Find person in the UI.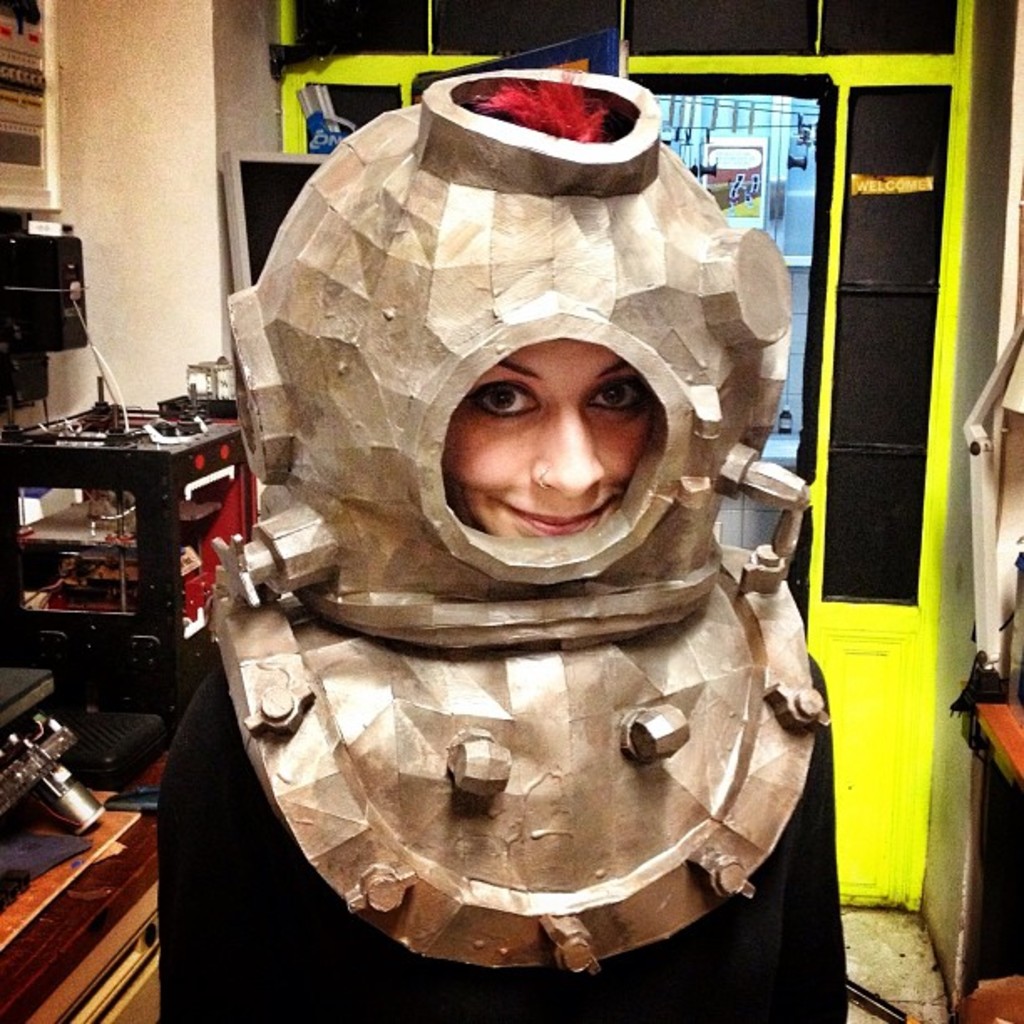
UI element at (152, 338, 840, 1022).
